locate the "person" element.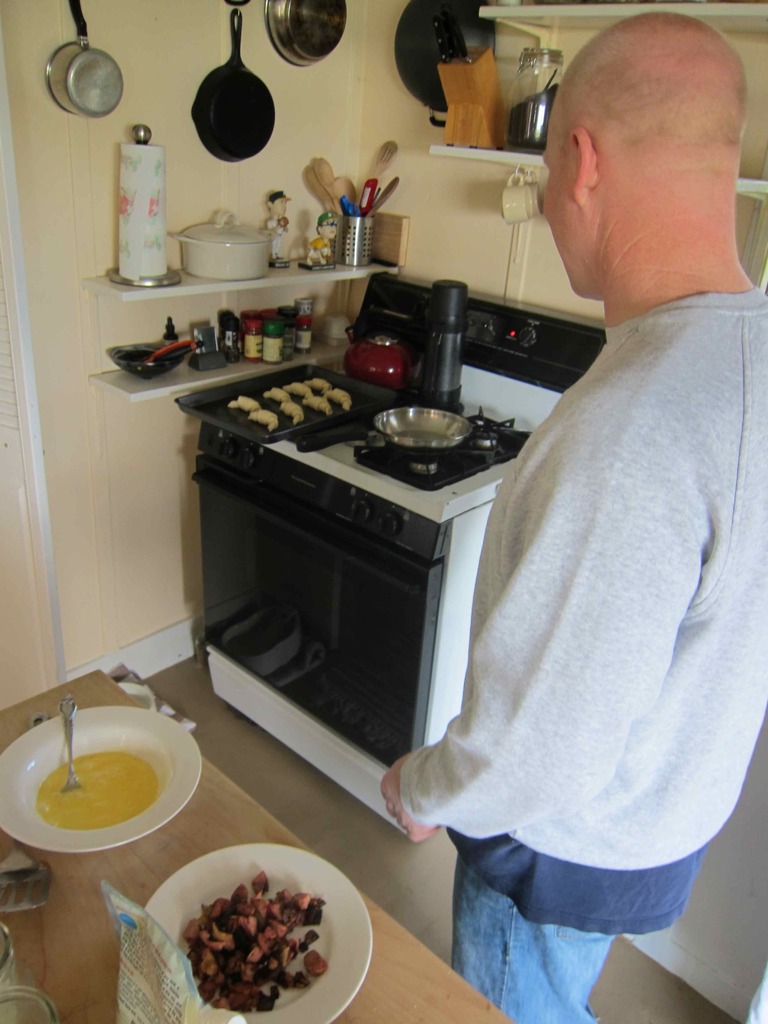
Element bbox: (left=380, top=8, right=767, bottom=1023).
